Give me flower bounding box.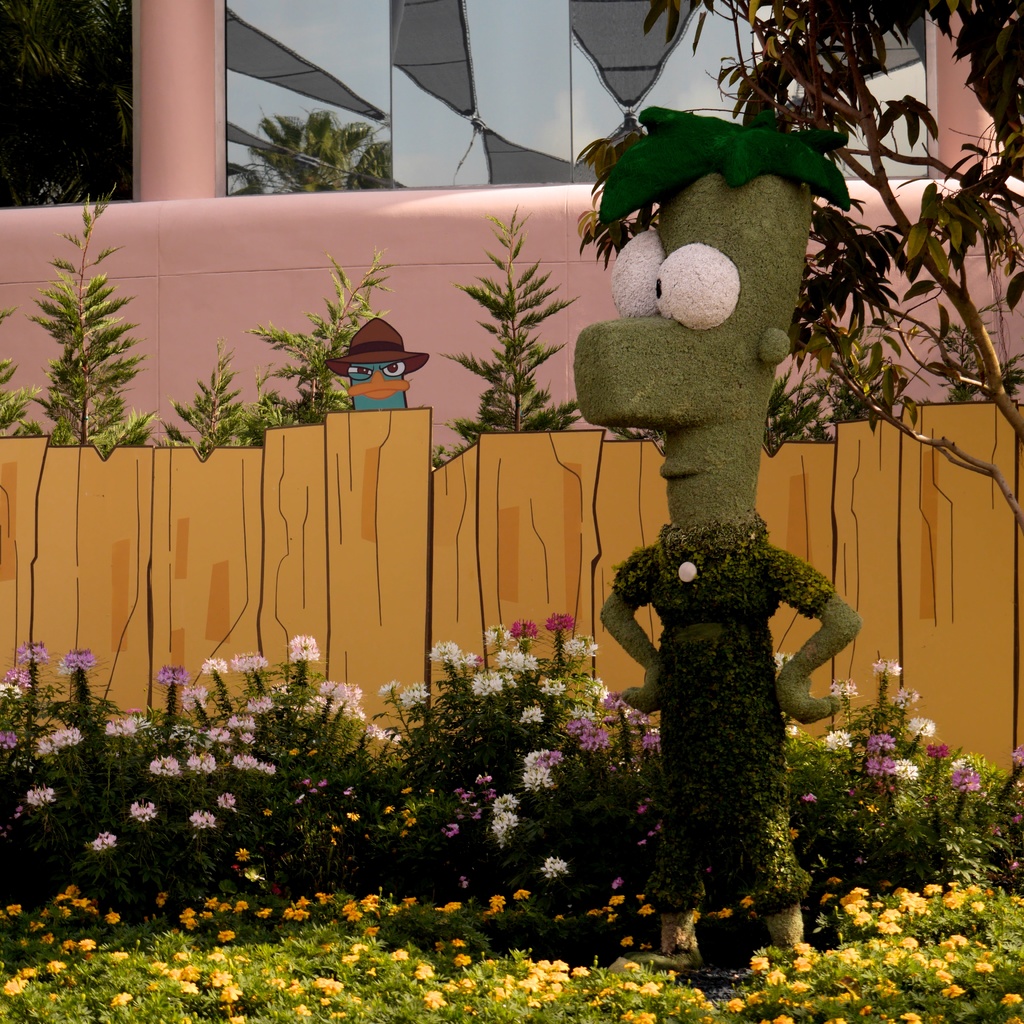
(x1=830, y1=678, x2=858, y2=698).
